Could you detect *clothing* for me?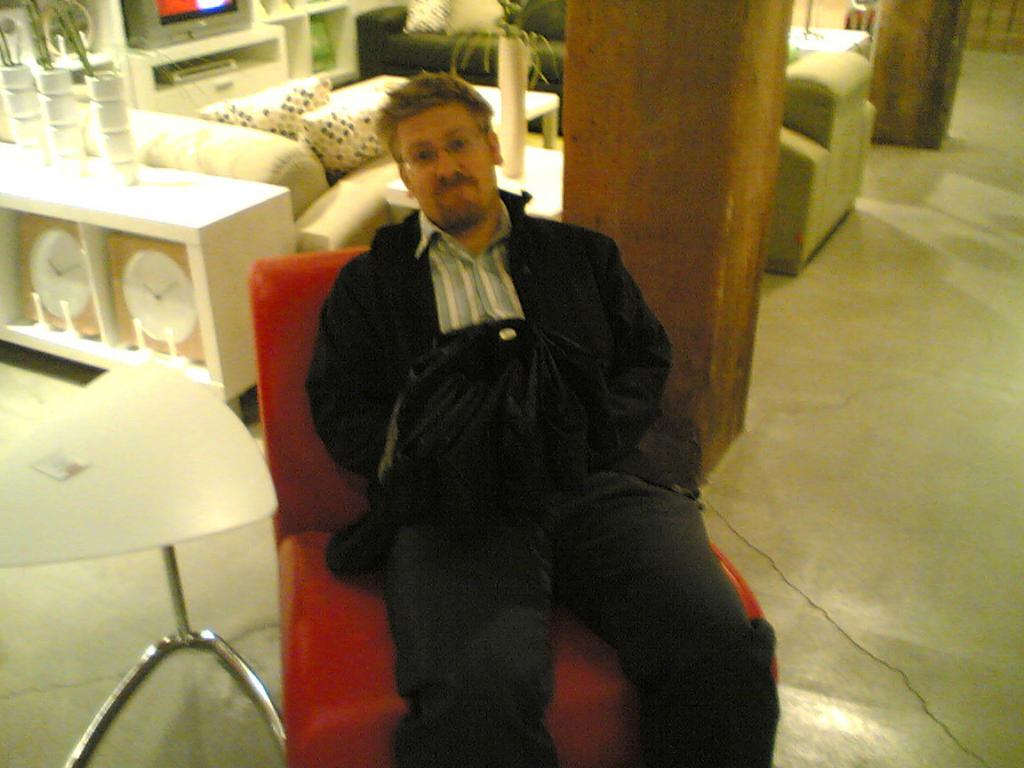
Detection result: Rect(302, 190, 777, 767).
